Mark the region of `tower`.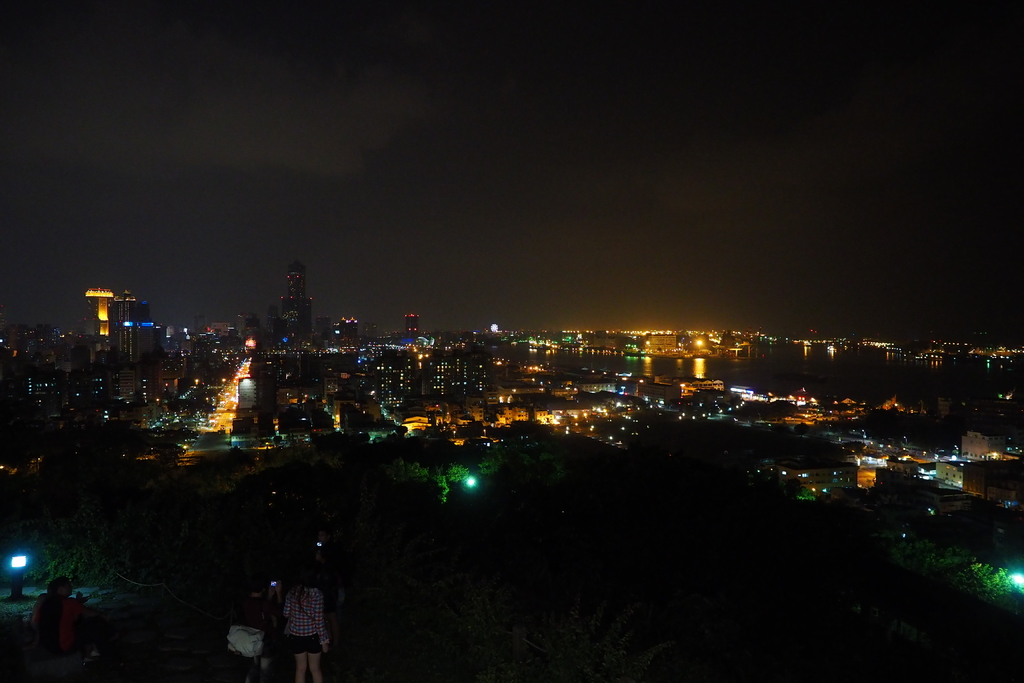
Region: [left=108, top=288, right=132, bottom=363].
